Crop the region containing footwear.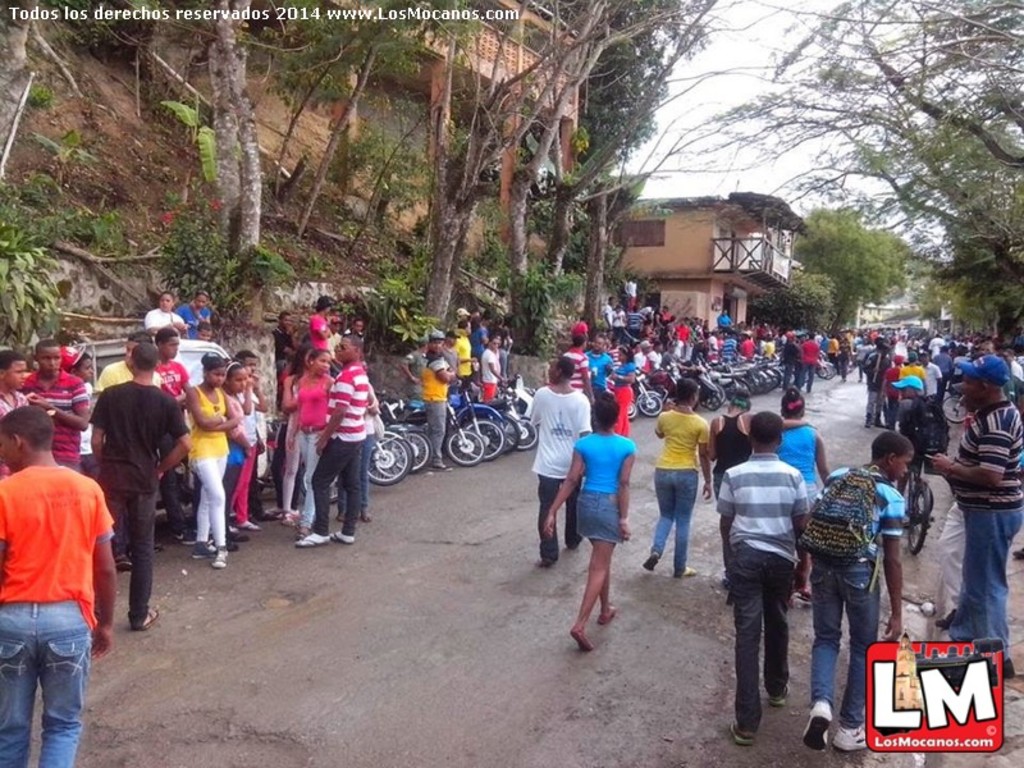
Crop region: locate(805, 696, 835, 749).
